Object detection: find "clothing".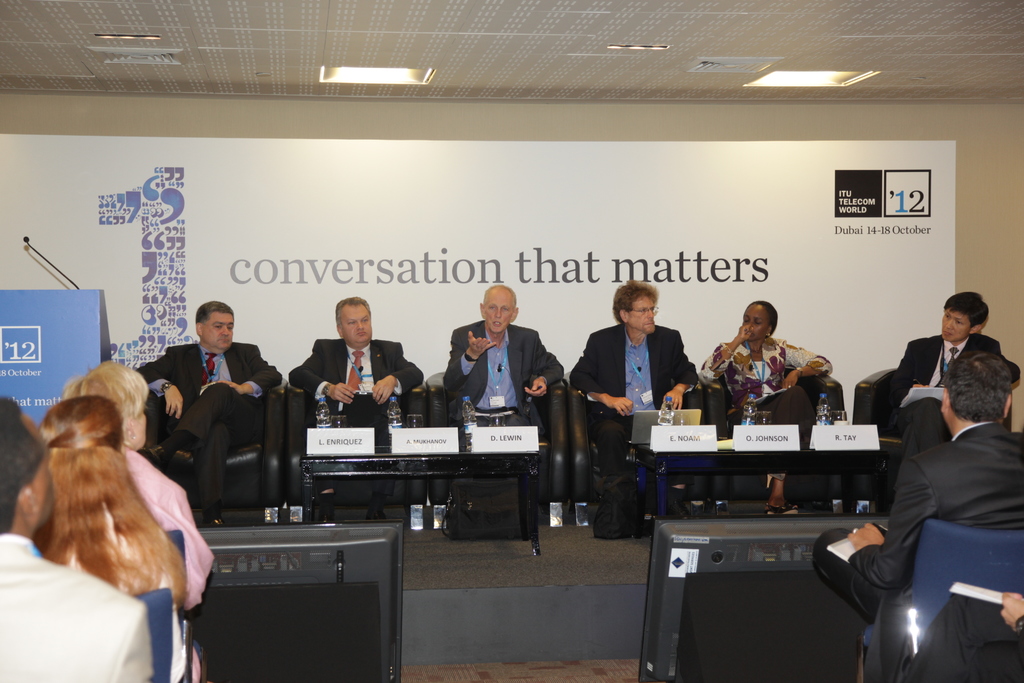
pyautogui.locateOnScreen(49, 507, 190, 682).
